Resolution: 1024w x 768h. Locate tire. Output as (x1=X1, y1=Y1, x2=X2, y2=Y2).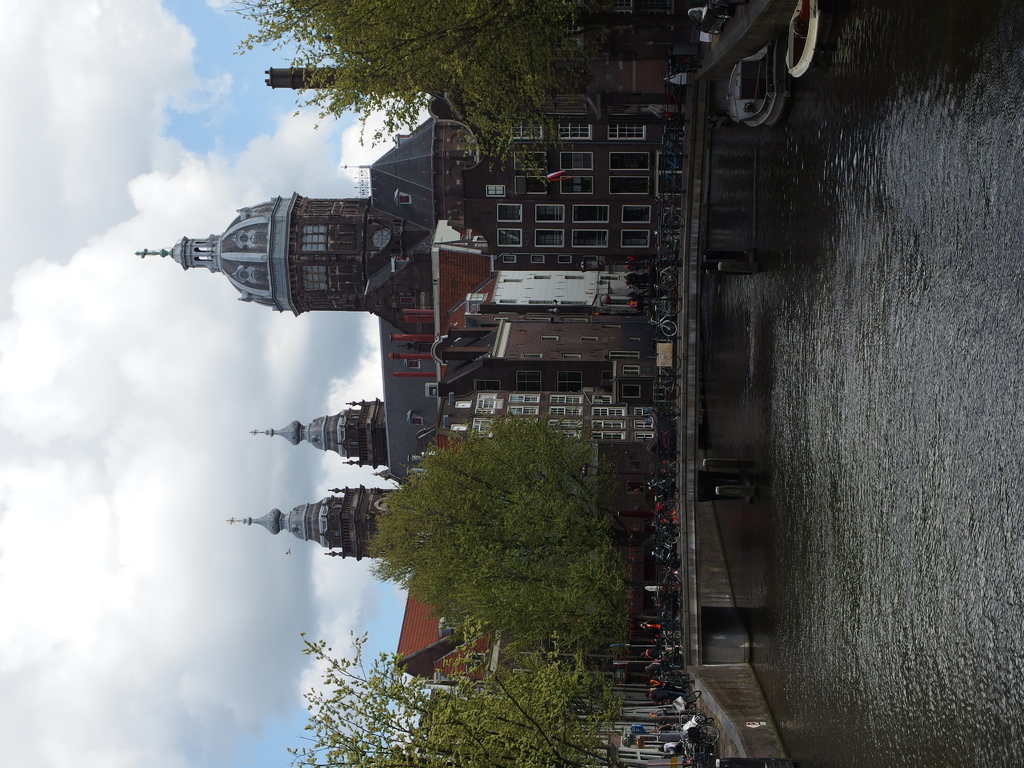
(x1=684, y1=693, x2=701, y2=701).
